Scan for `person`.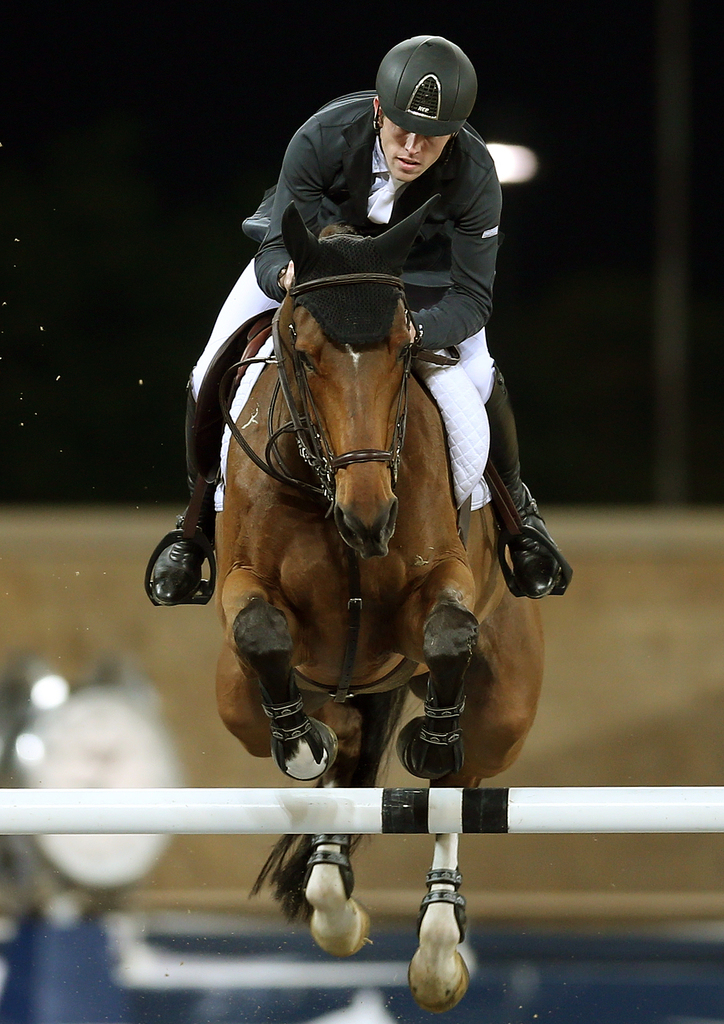
Scan result: [151,33,564,596].
